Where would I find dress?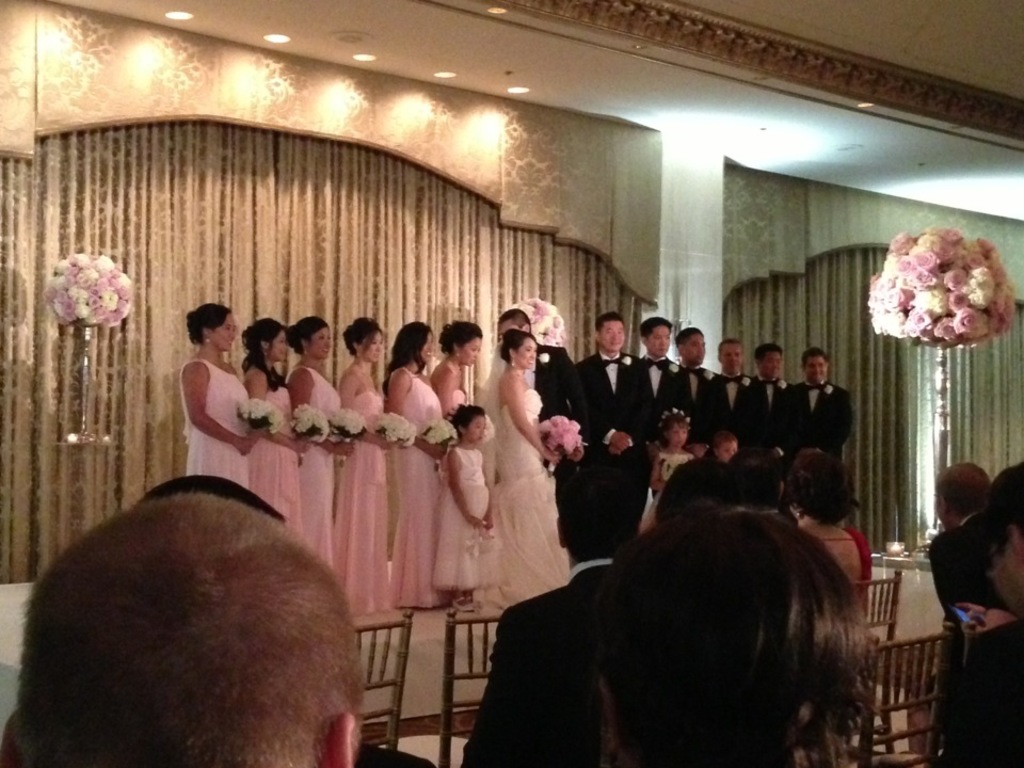
At (x1=180, y1=362, x2=569, y2=615).
